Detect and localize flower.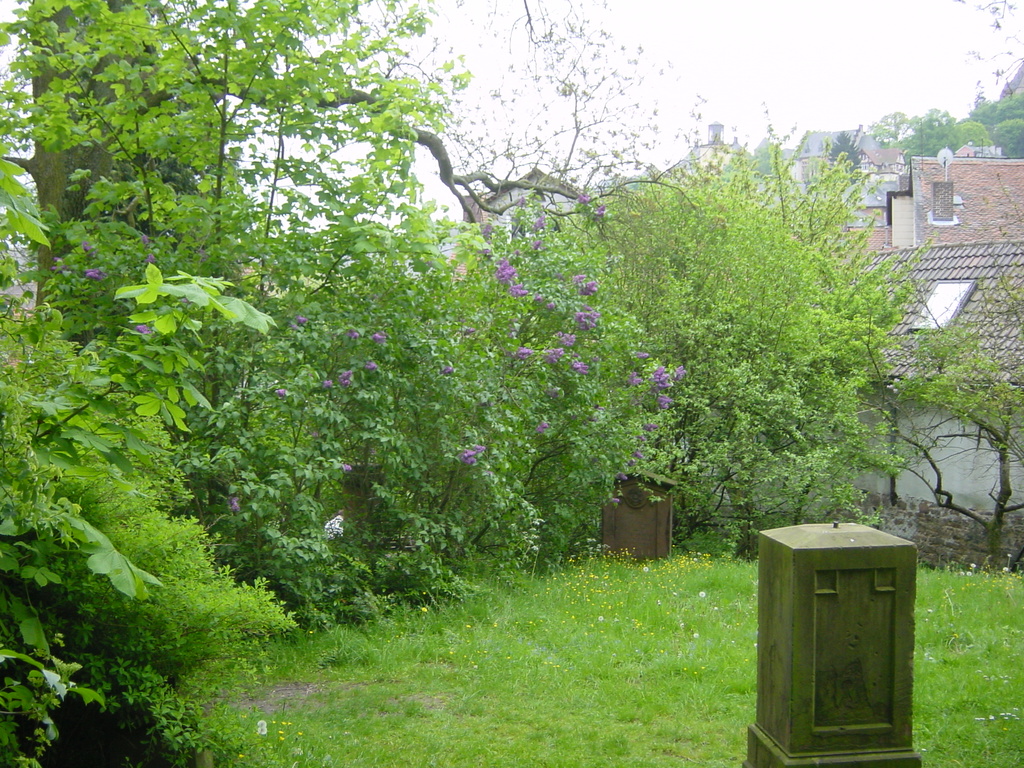
Localized at x1=446, y1=365, x2=451, y2=372.
